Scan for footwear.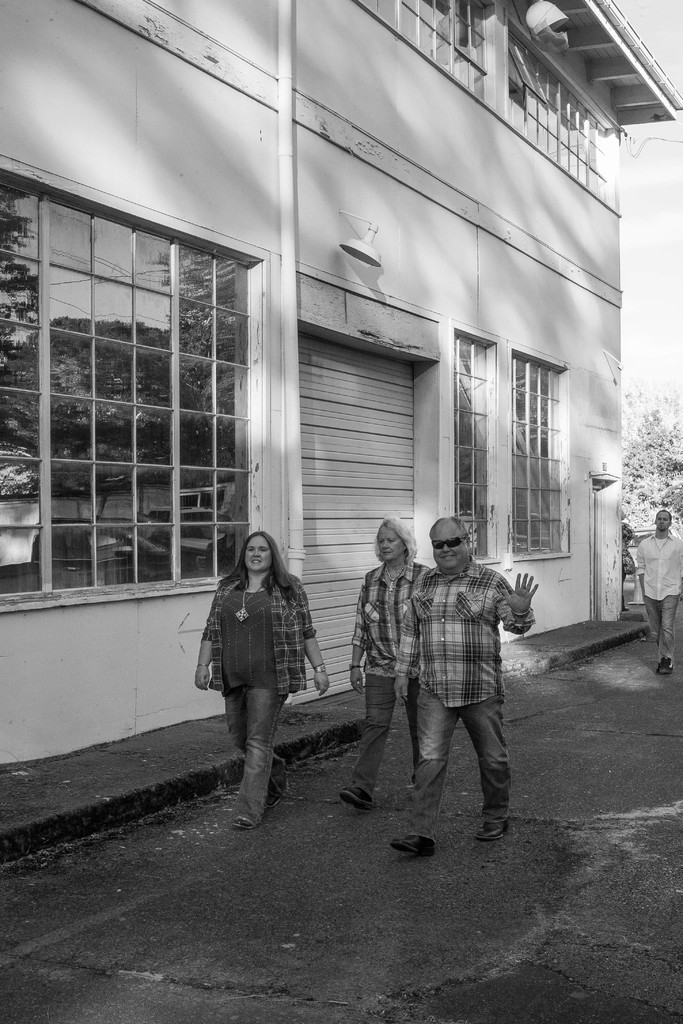
Scan result: bbox=[227, 816, 256, 831].
